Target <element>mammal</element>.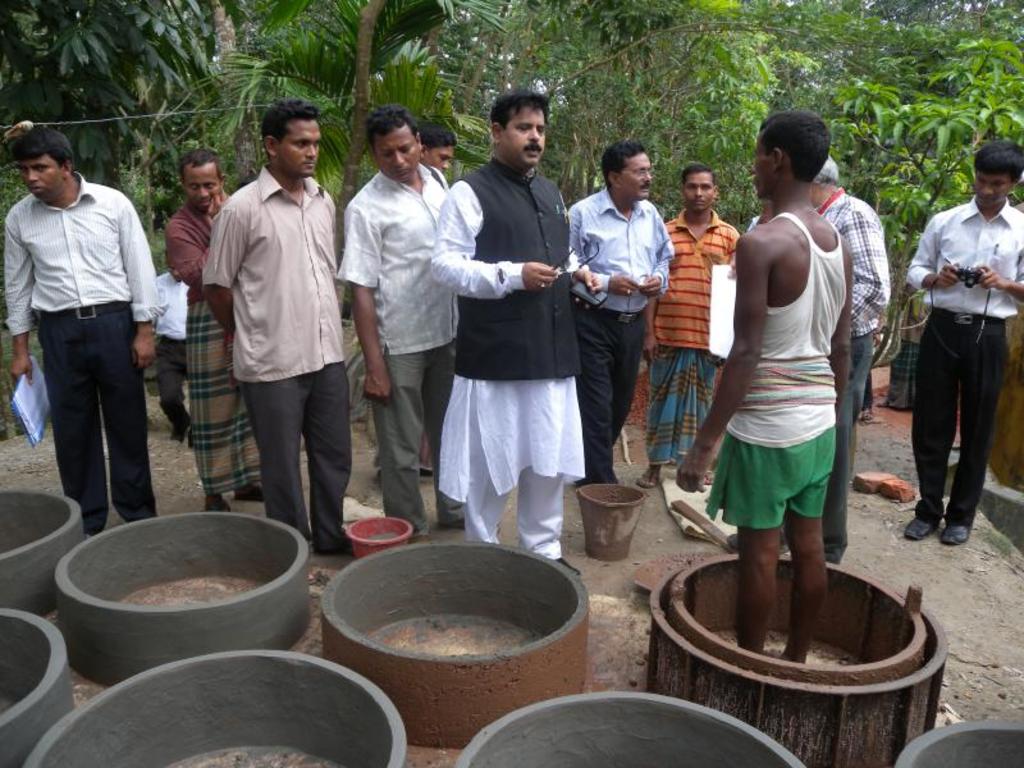
Target region: detection(643, 170, 737, 485).
